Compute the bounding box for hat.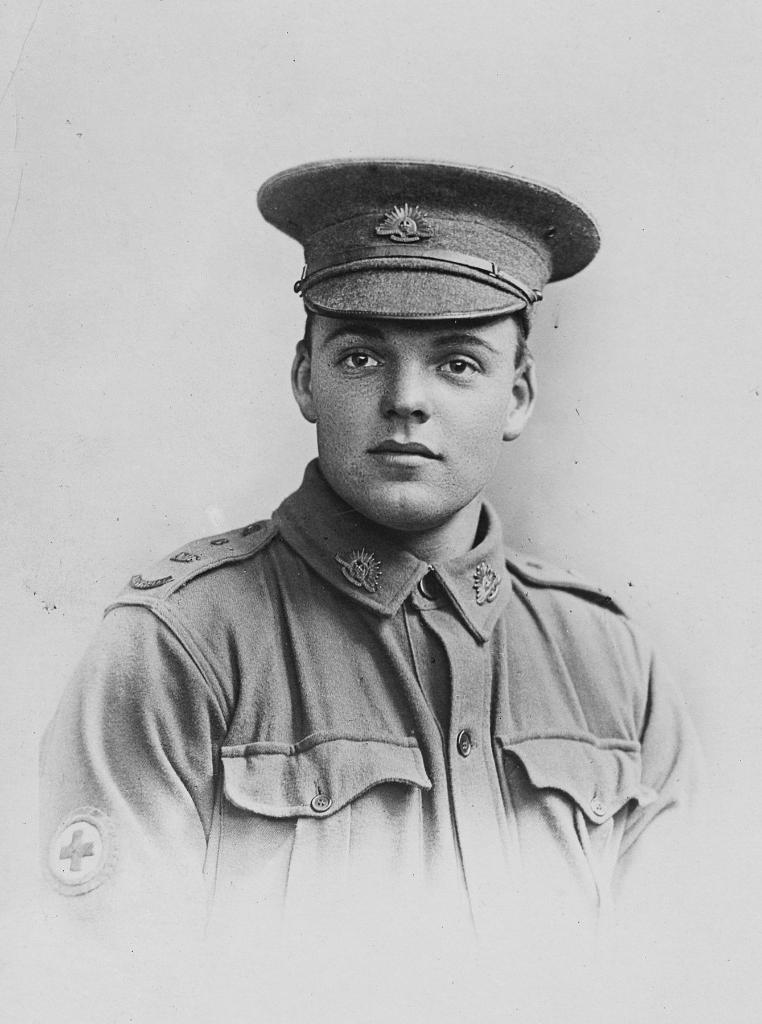
254 154 604 331.
